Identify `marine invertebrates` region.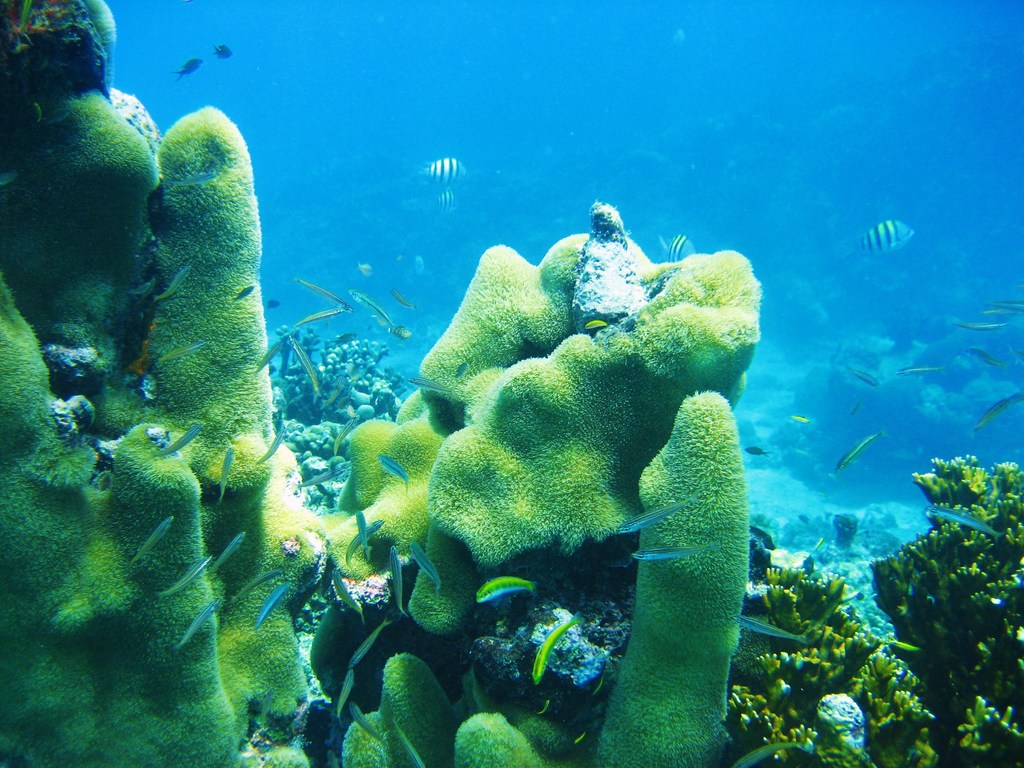
Region: bbox(103, 101, 280, 556).
